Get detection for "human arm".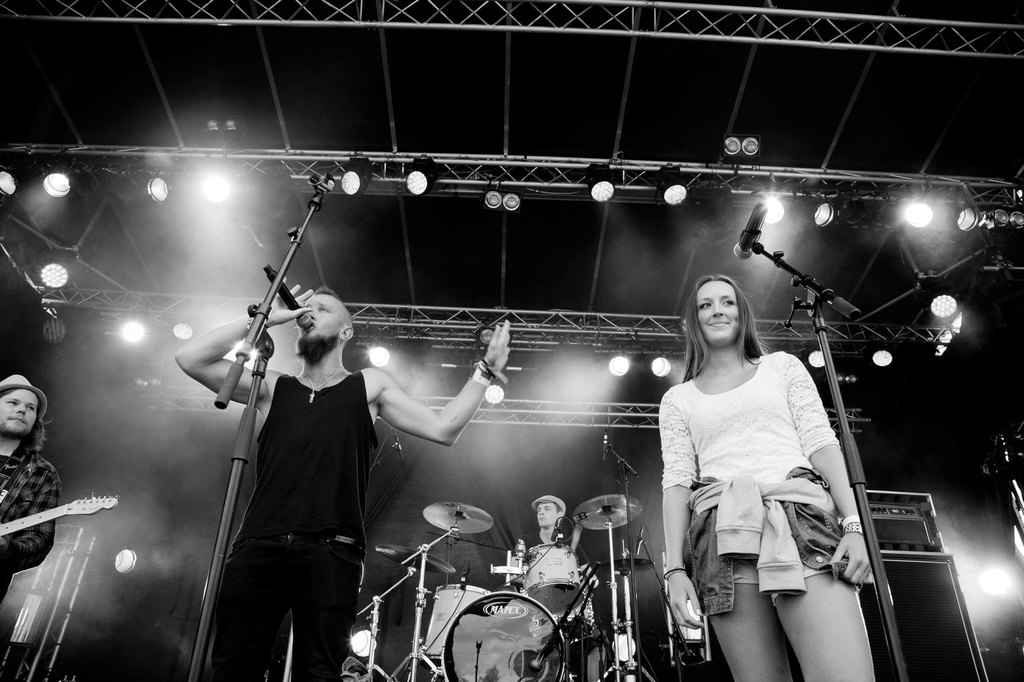
Detection: <box>170,276,316,418</box>.
